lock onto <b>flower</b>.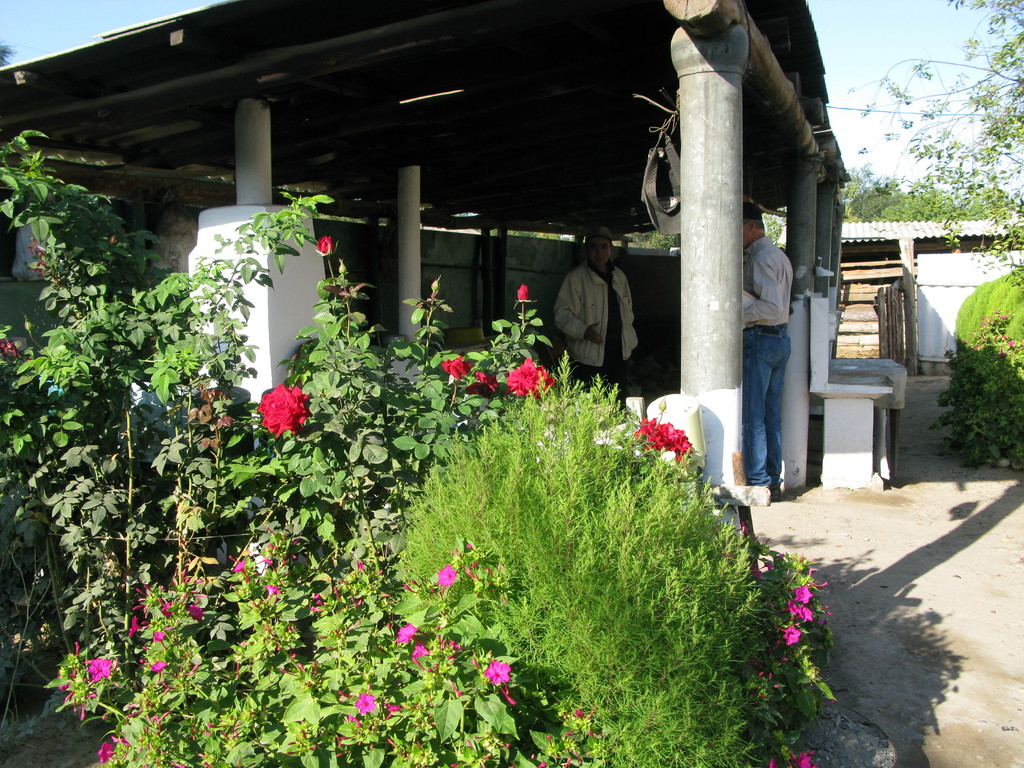
Locked: Rect(518, 284, 529, 305).
